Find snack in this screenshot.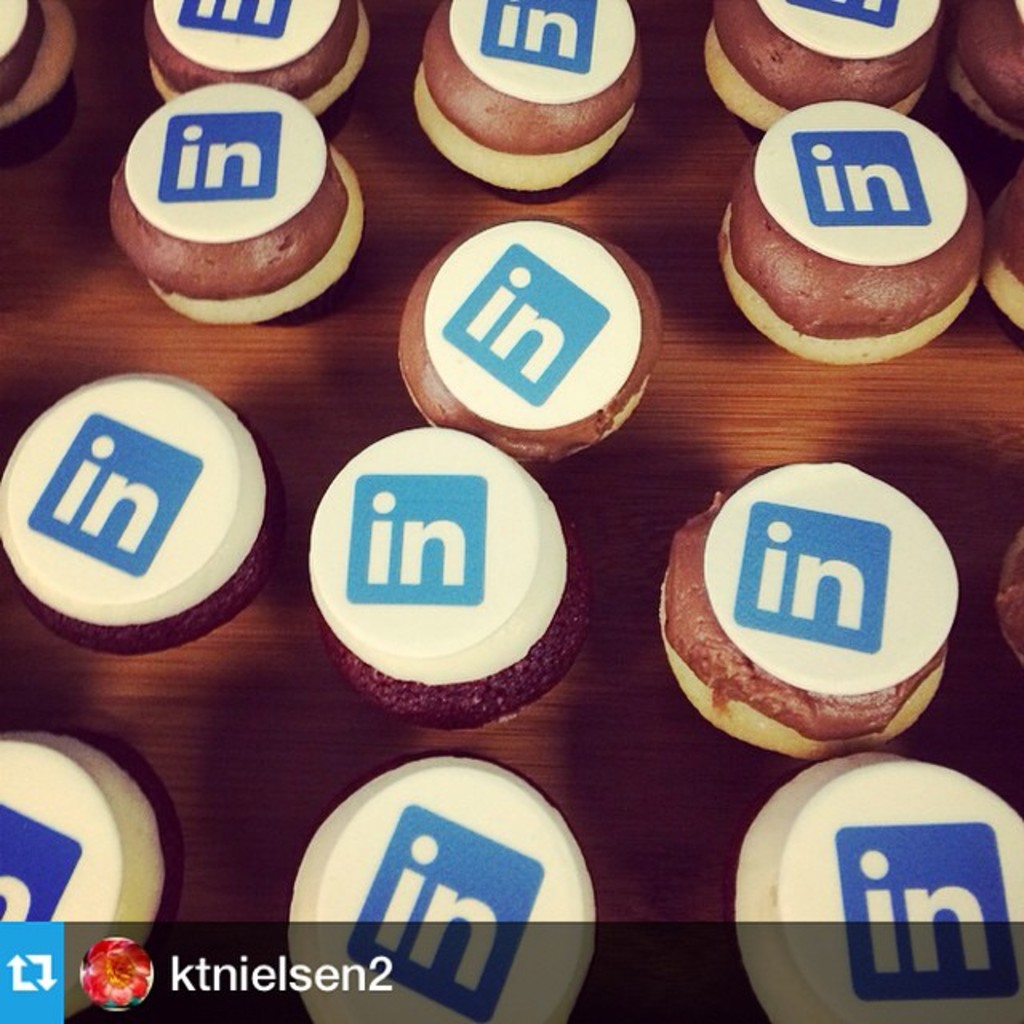
The bounding box for snack is Rect(408, 0, 642, 187).
